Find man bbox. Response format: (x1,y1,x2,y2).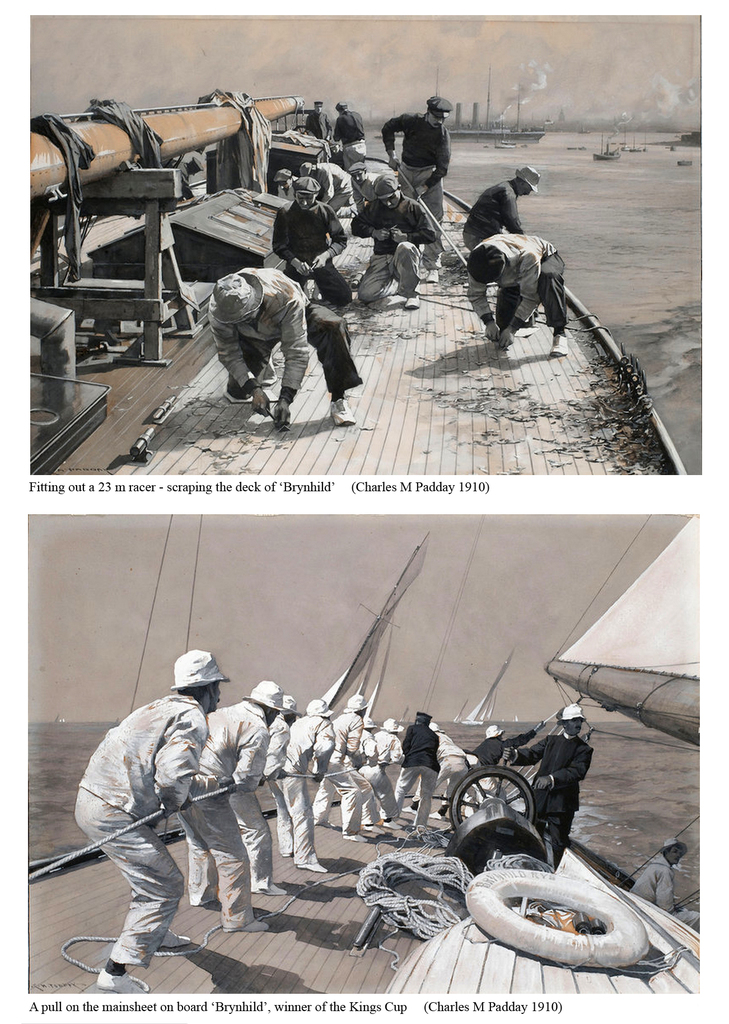
(348,170,436,308).
